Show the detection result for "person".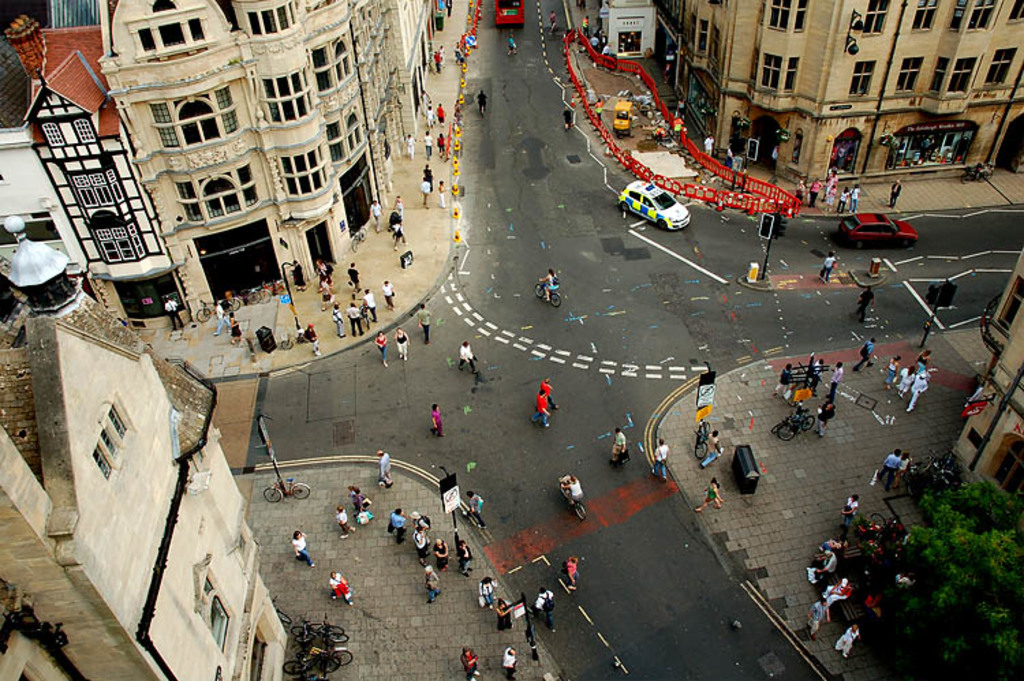
[x1=370, y1=328, x2=390, y2=367].
